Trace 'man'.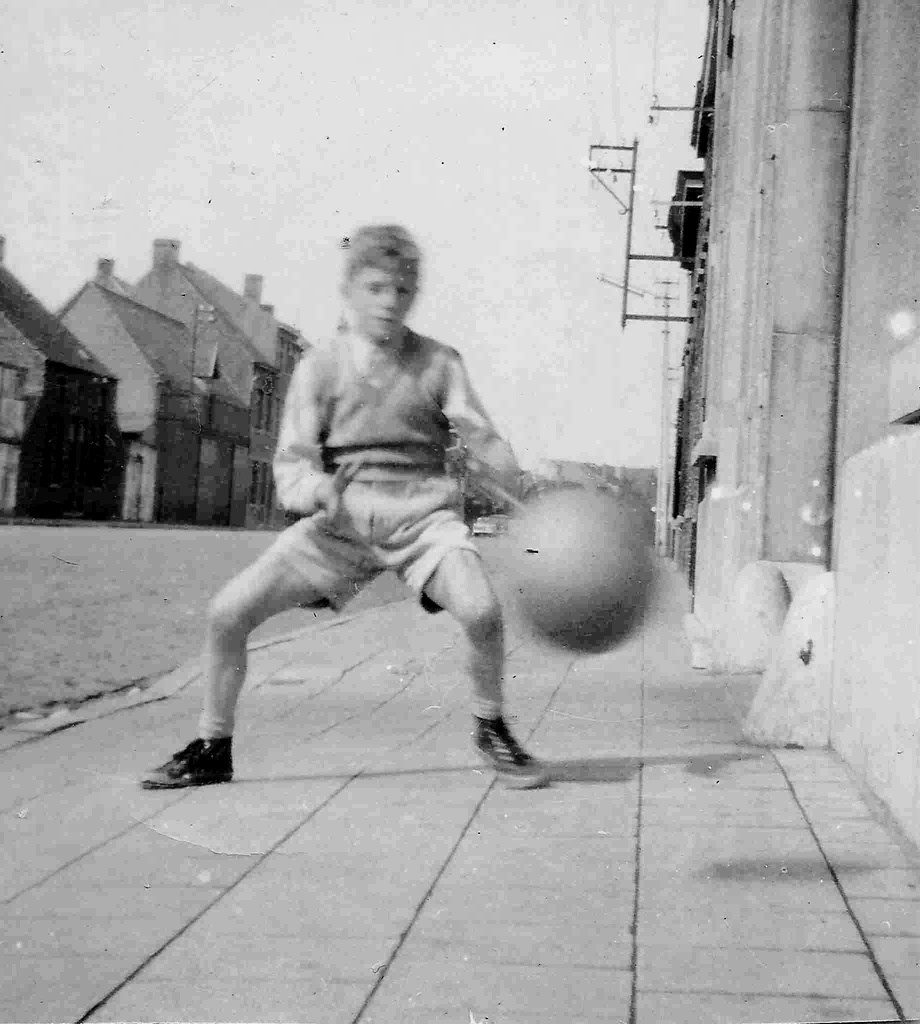
Traced to [199, 216, 555, 797].
